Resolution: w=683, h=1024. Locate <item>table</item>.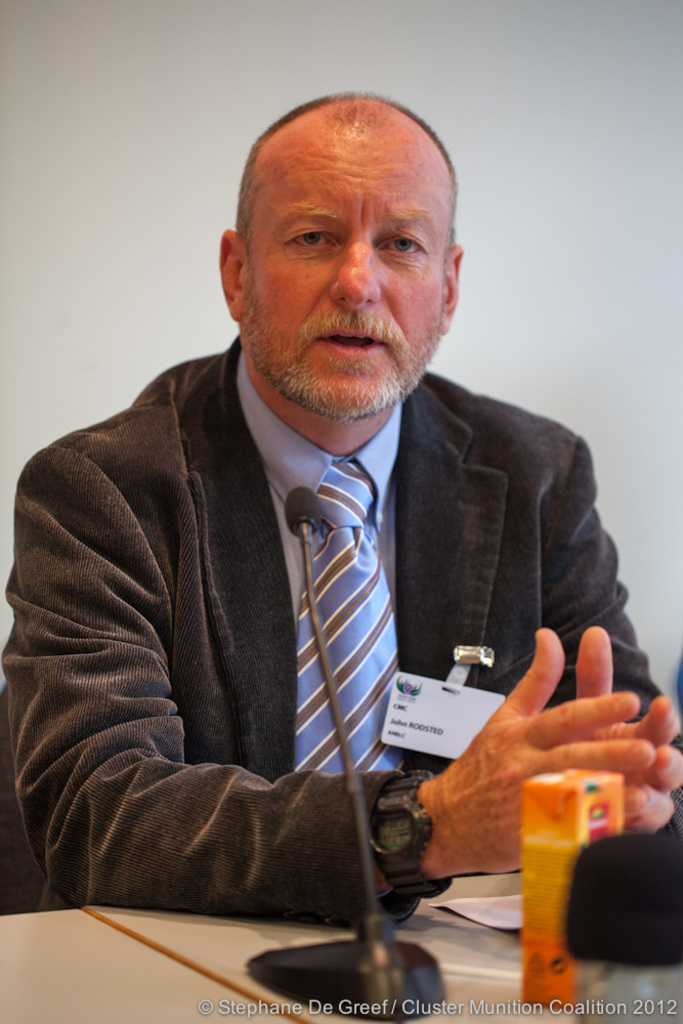
region(0, 908, 682, 1023).
